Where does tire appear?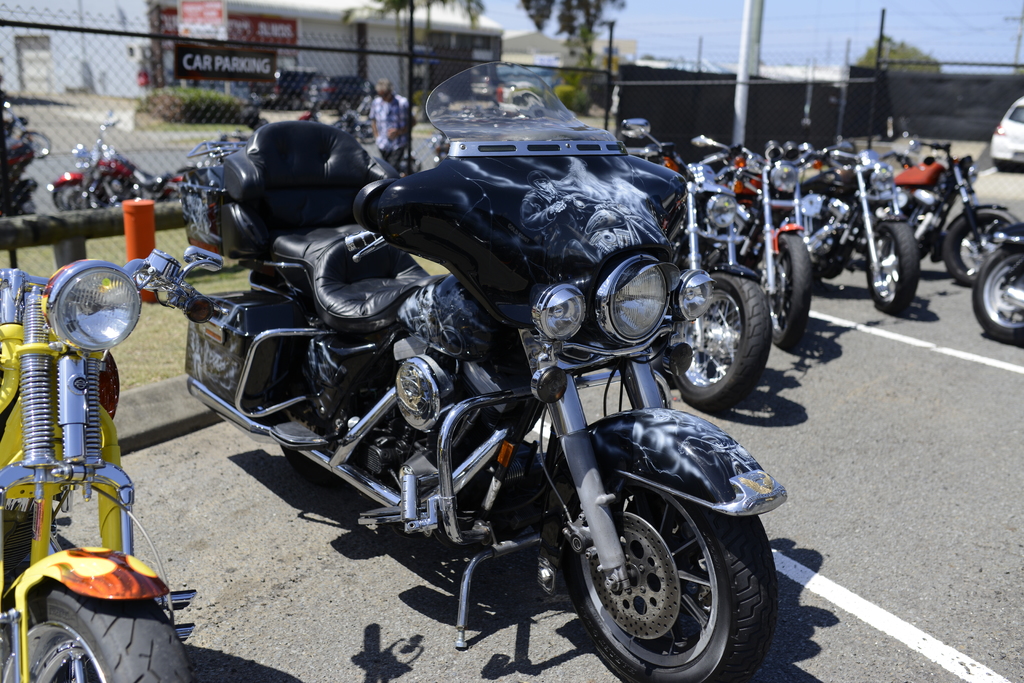
Appears at 547/449/781/682.
